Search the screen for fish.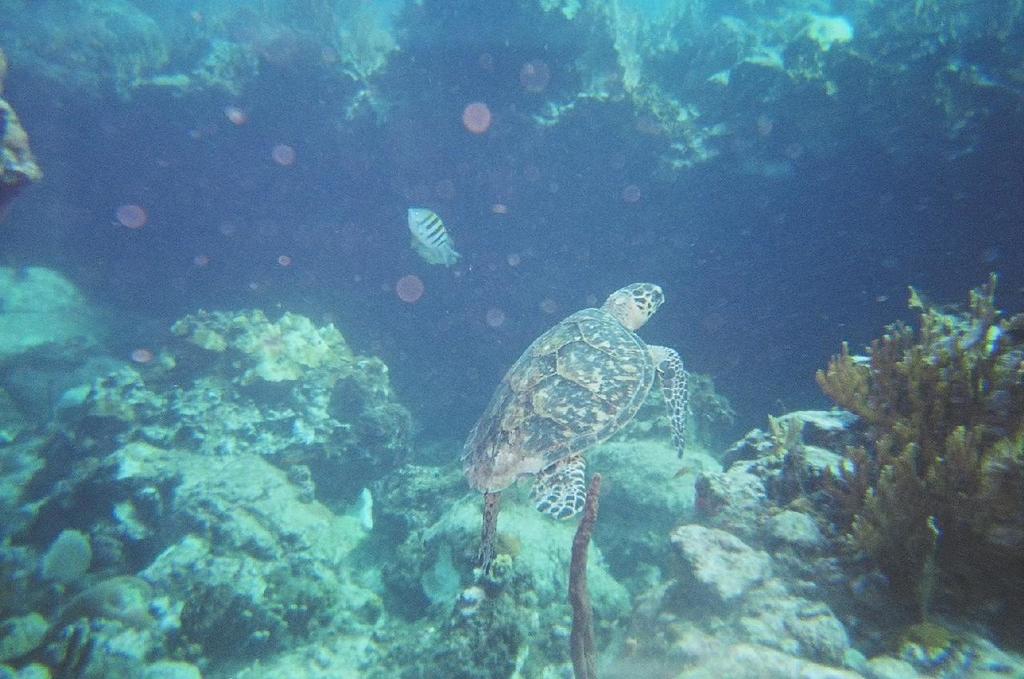
Found at (x1=402, y1=210, x2=460, y2=267).
